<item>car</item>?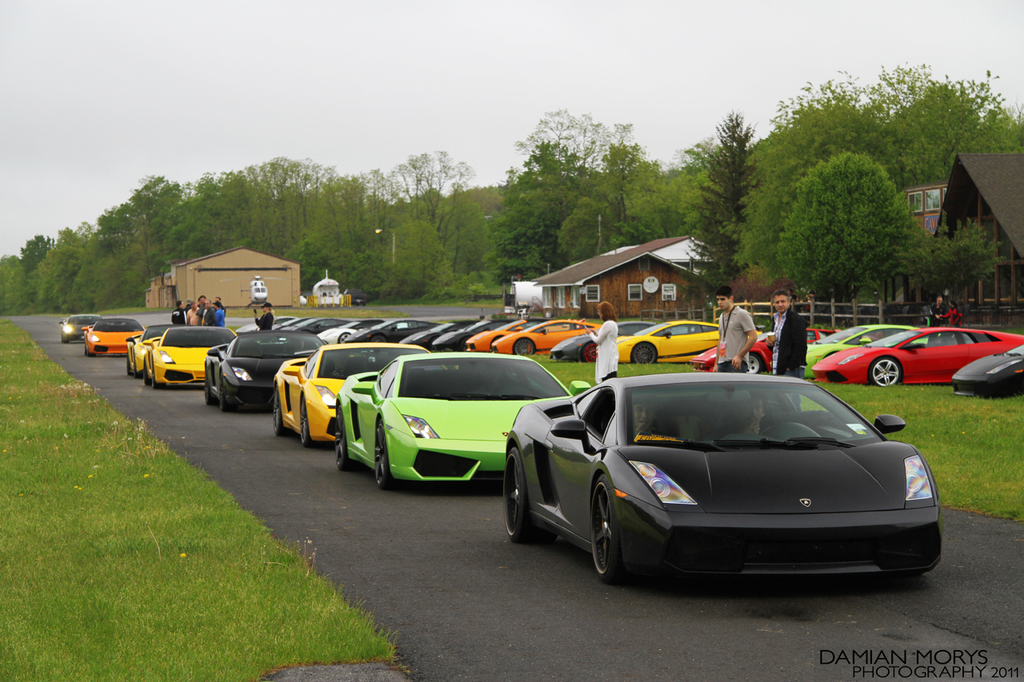
bbox=(127, 323, 175, 377)
